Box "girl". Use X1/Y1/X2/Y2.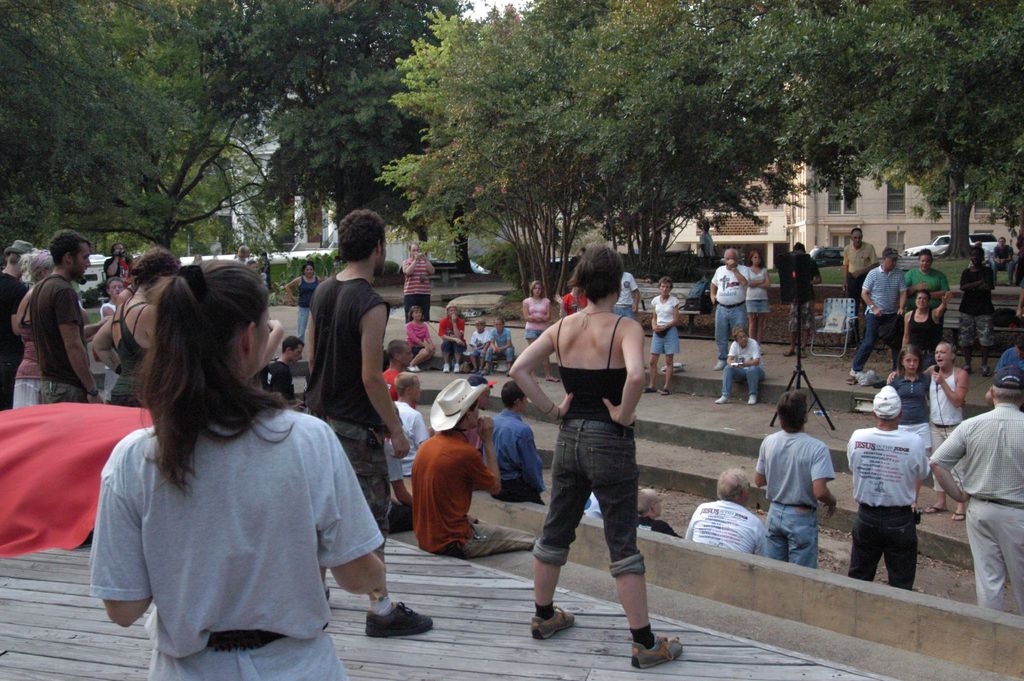
888/342/931/504.
